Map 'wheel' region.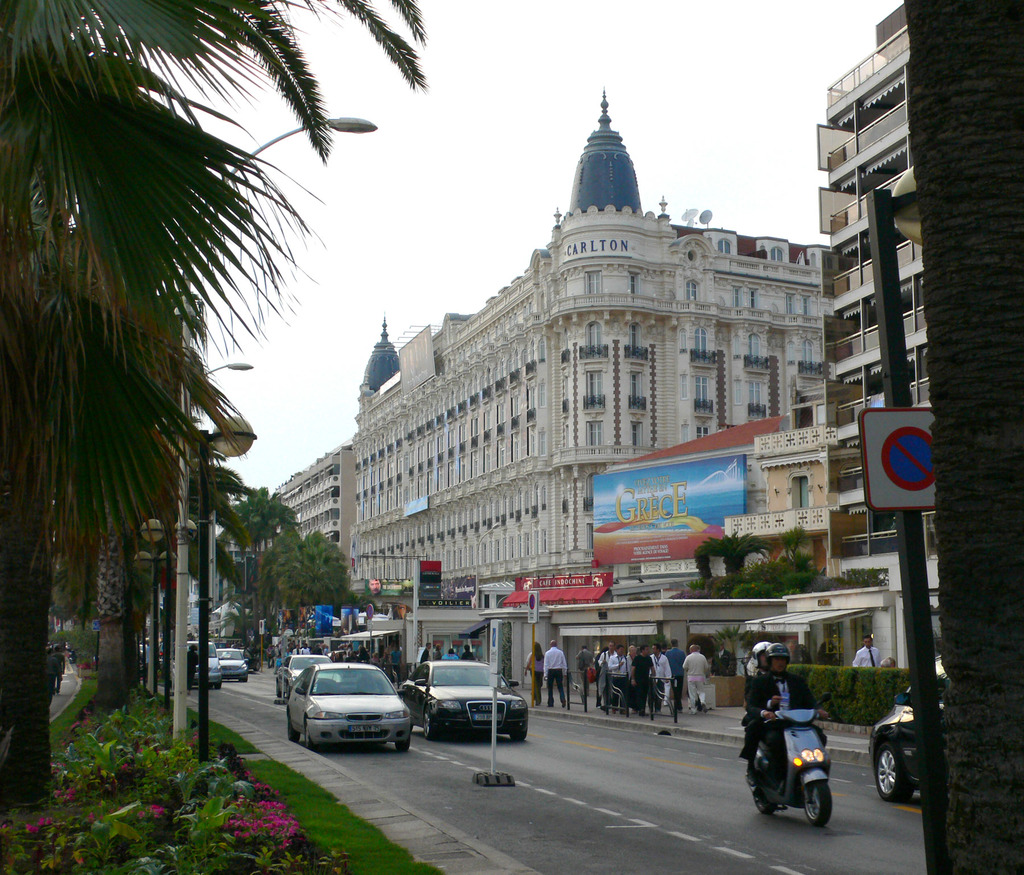
Mapped to bbox(803, 779, 837, 830).
